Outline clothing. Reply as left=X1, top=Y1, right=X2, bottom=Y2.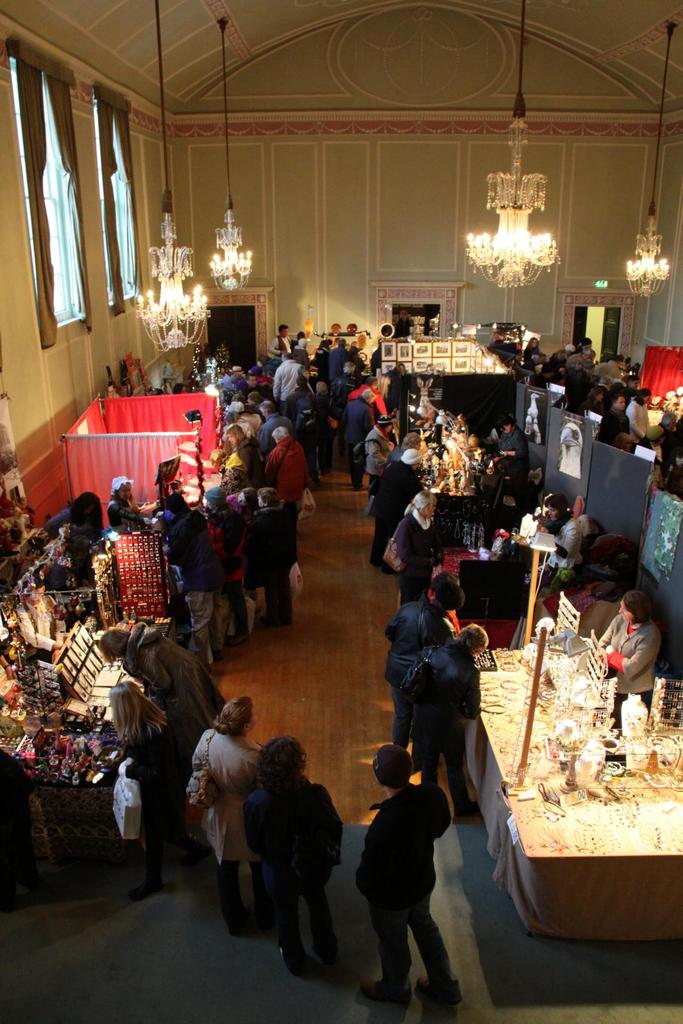
left=369, top=460, right=422, bottom=563.
